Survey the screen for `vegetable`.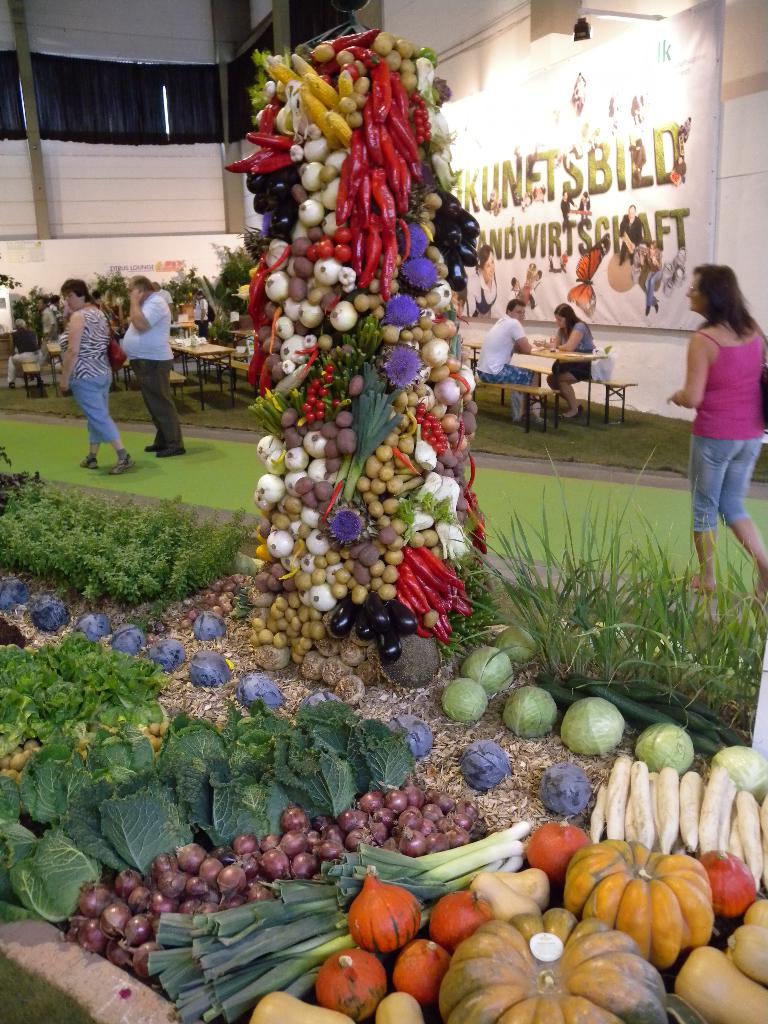
Survey found: locate(458, 639, 520, 696).
